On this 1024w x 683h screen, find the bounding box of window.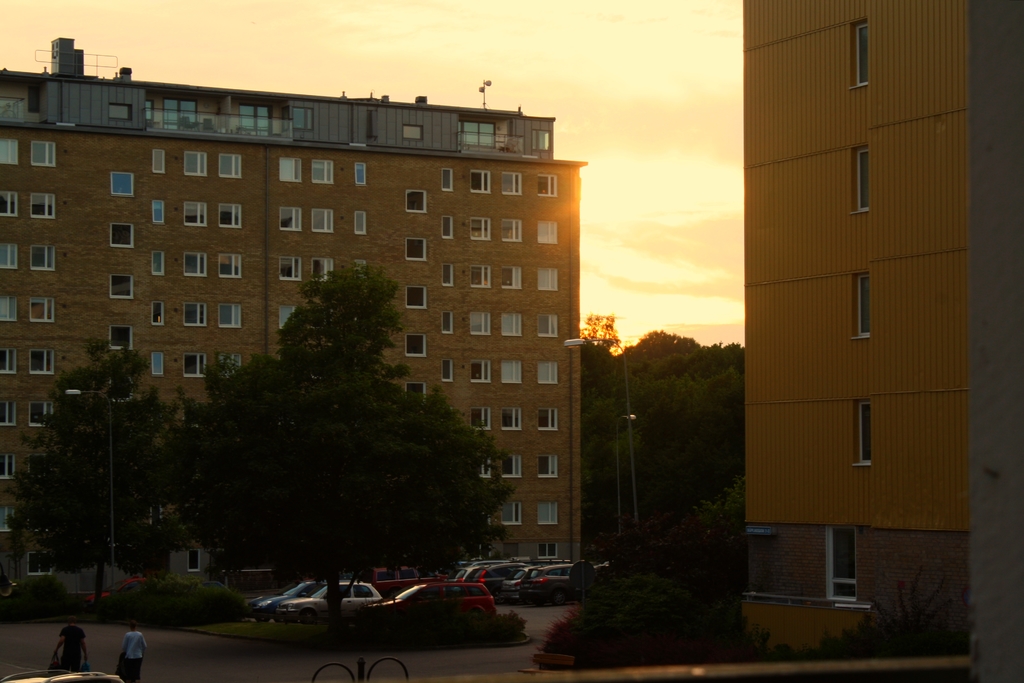
Bounding box: (181,352,206,377).
